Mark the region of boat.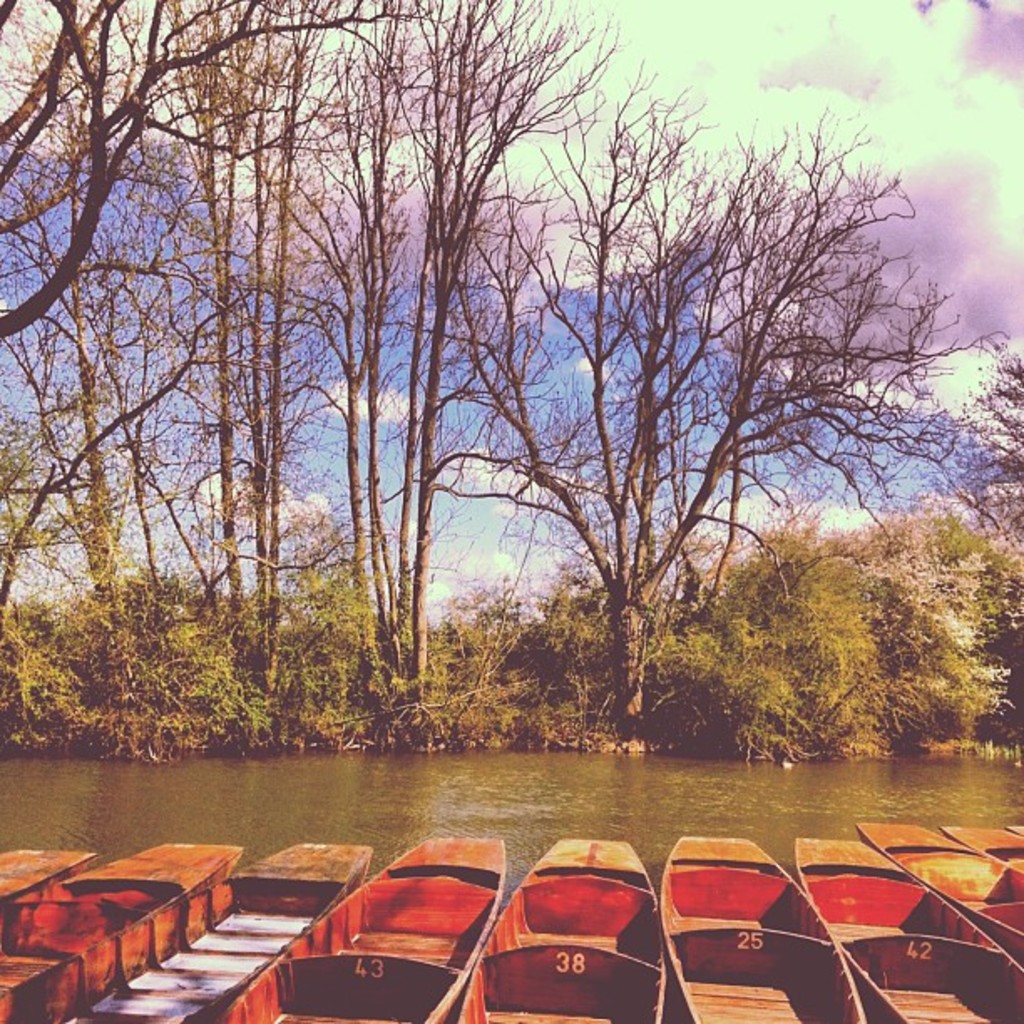
Region: 653:827:885:1022.
